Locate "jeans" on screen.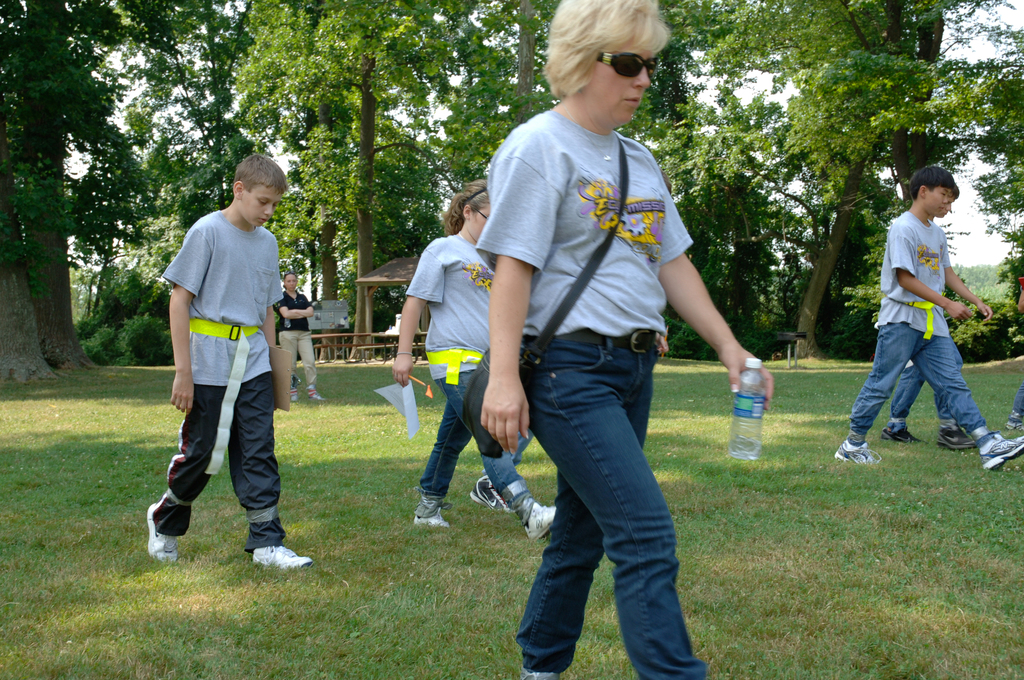
On screen at (410,364,529,505).
